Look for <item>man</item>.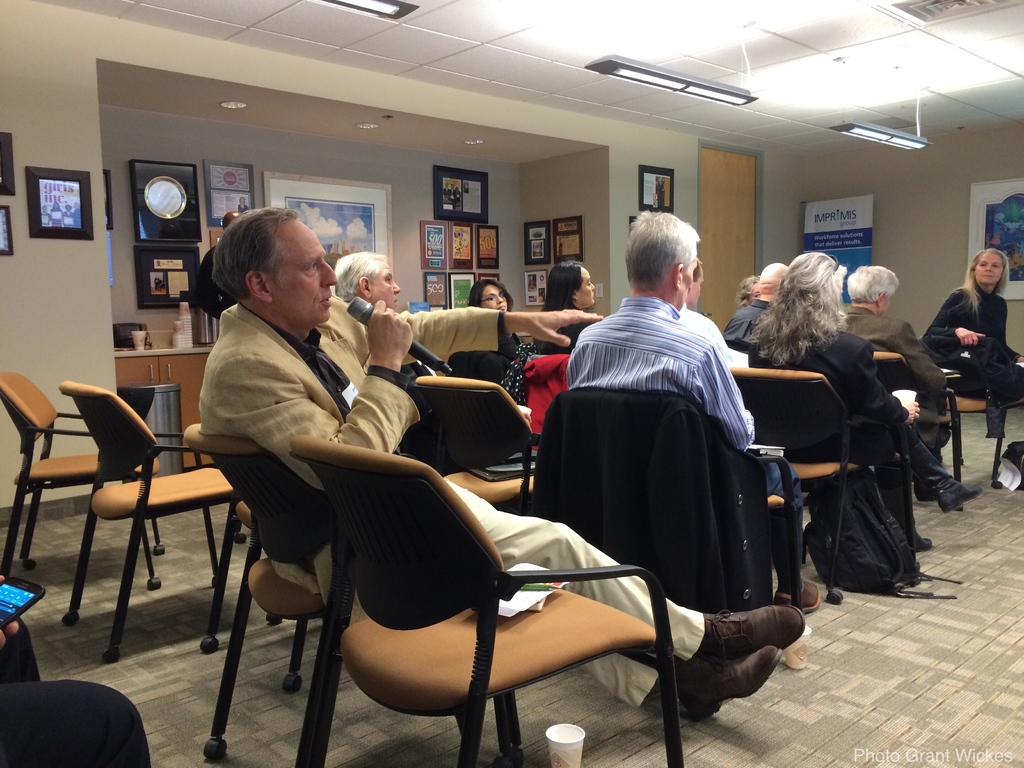
Found: <box>565,213,822,616</box>.
